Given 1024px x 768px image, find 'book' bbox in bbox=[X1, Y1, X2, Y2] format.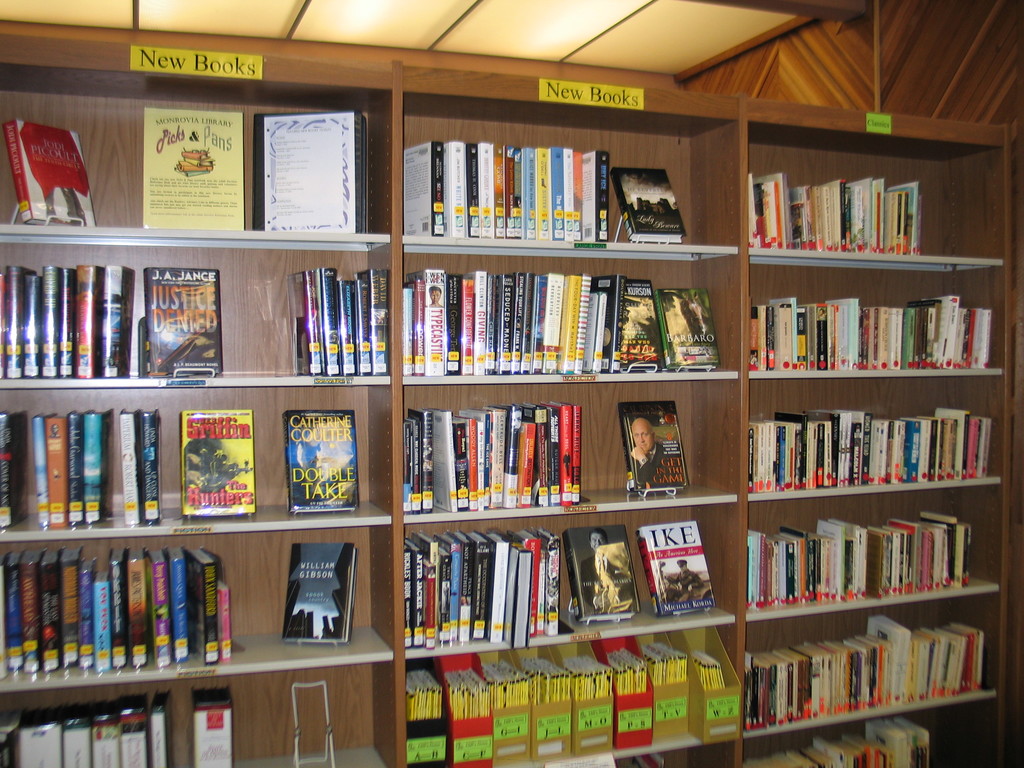
bbox=[362, 268, 390, 376].
